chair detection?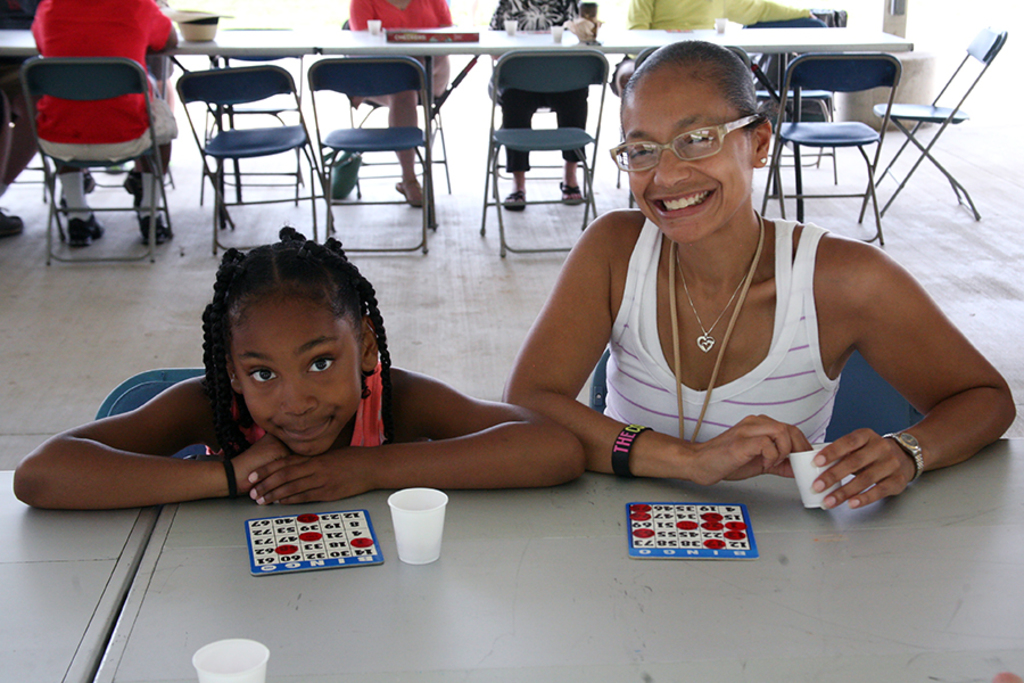
308, 55, 439, 254
